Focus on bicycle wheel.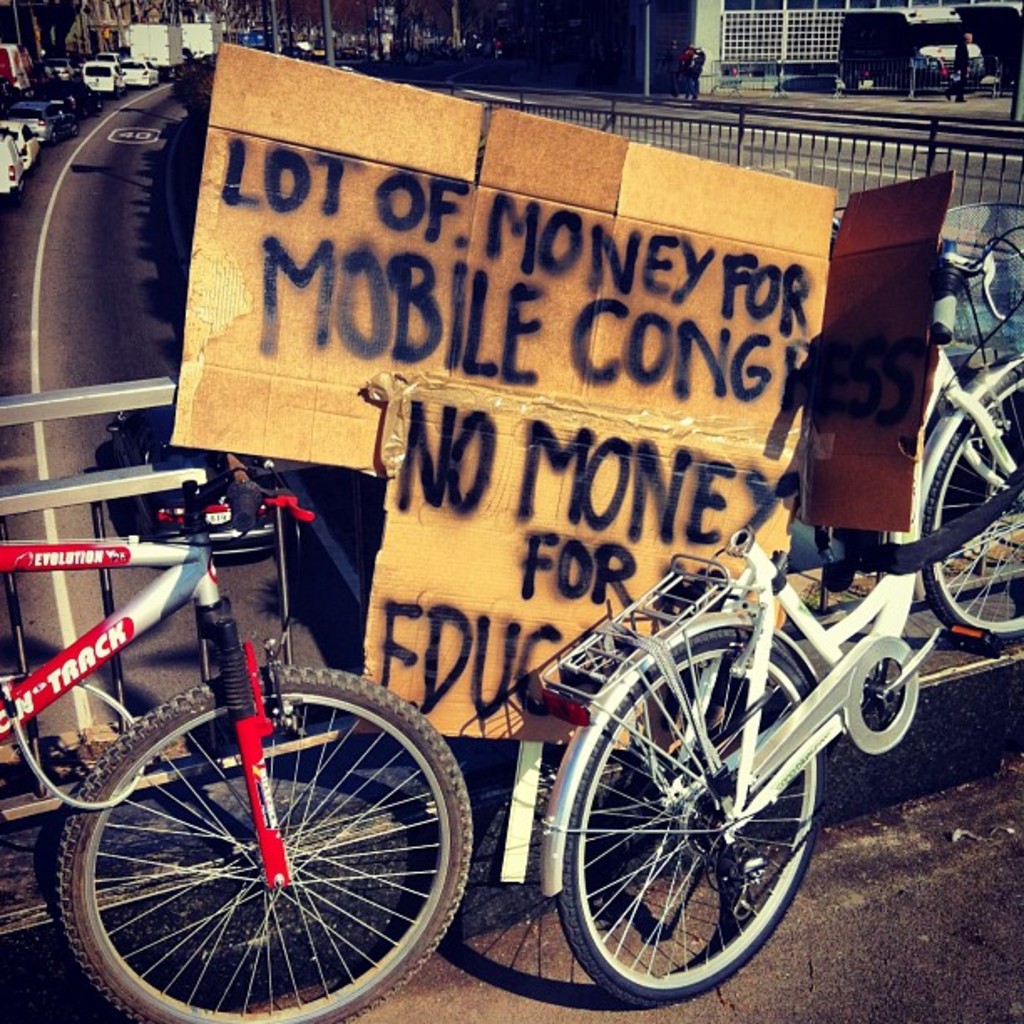
Focused at 557, 627, 828, 1007.
